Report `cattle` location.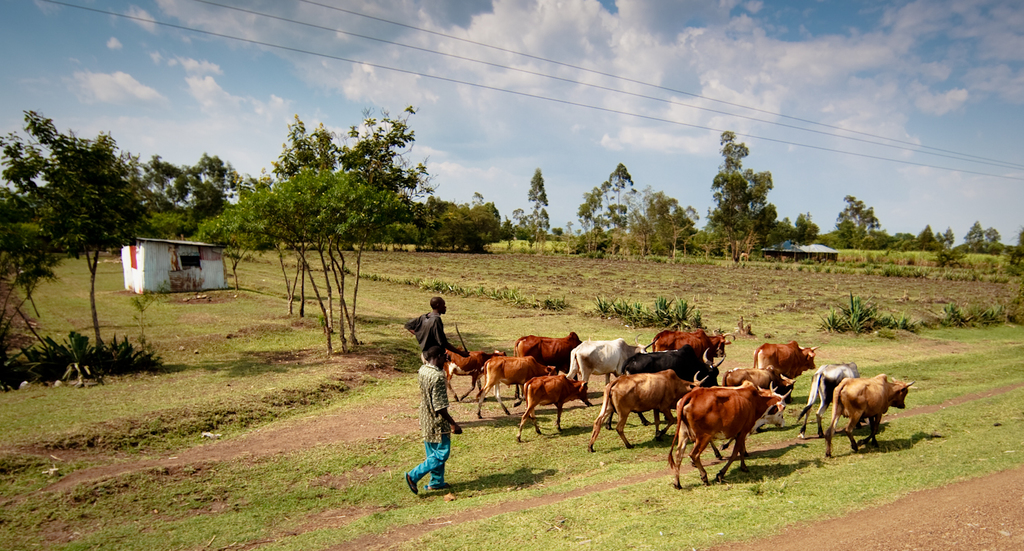
Report: rect(653, 330, 735, 357).
